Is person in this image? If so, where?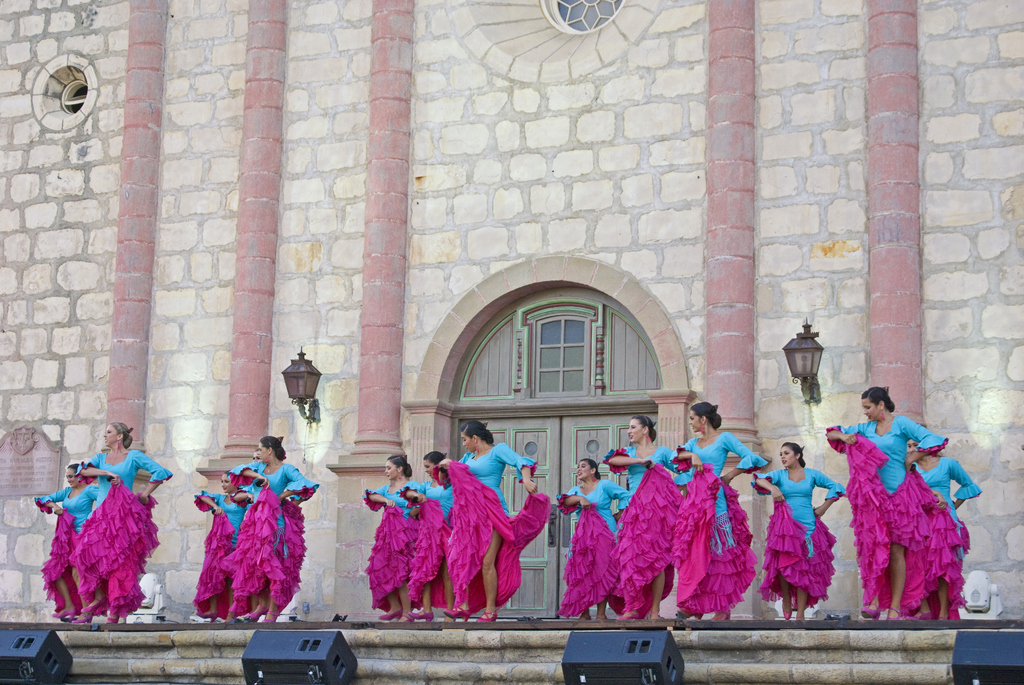
Yes, at locate(230, 430, 325, 620).
